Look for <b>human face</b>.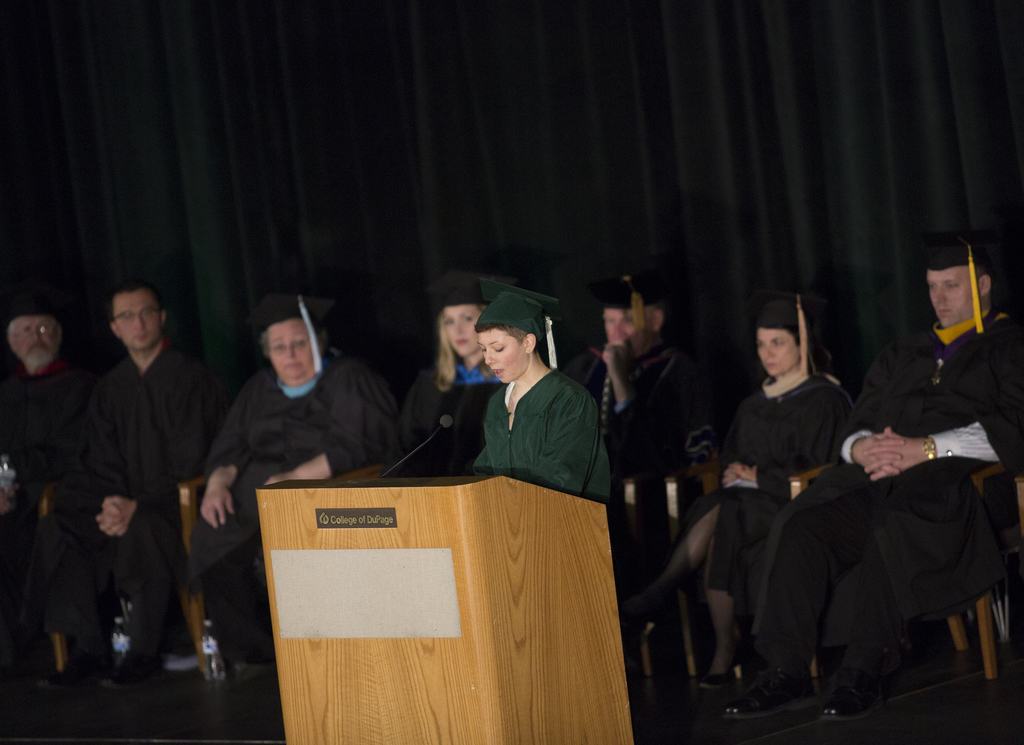
Found: pyautogui.locateOnScreen(270, 316, 314, 383).
